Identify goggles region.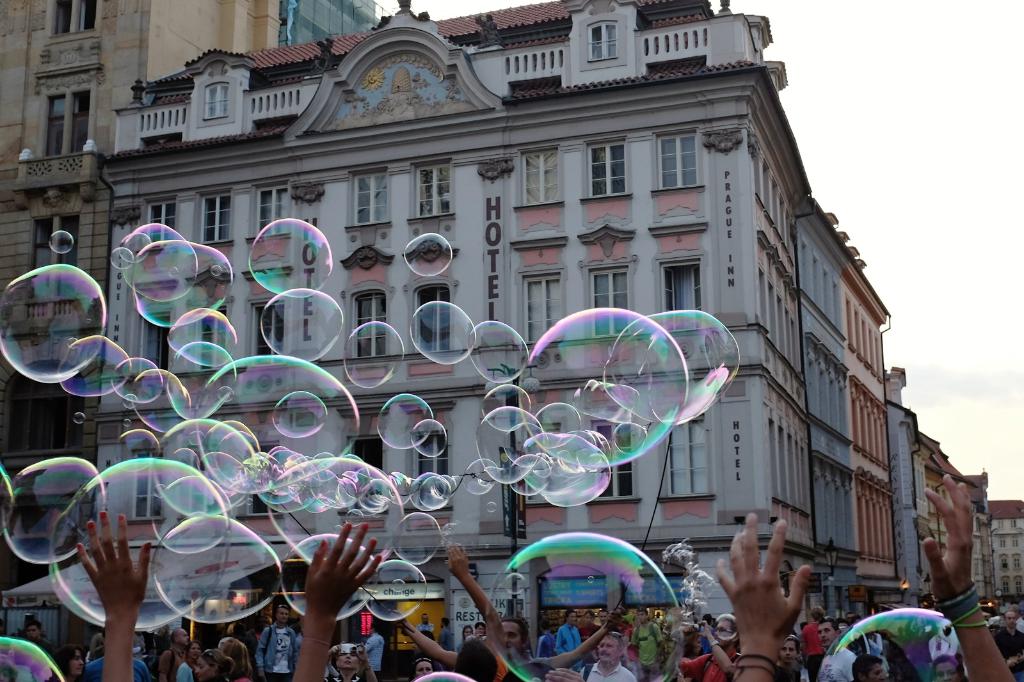
Region: <bbox>611, 630, 622, 642</bbox>.
